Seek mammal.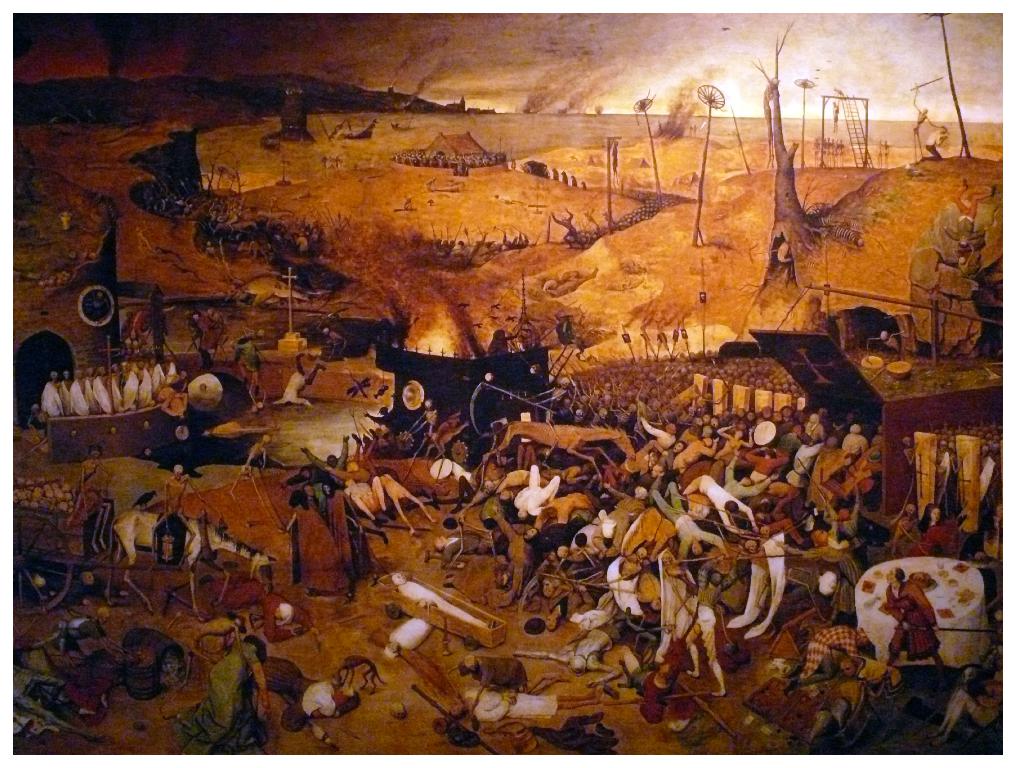
[919,127,949,161].
